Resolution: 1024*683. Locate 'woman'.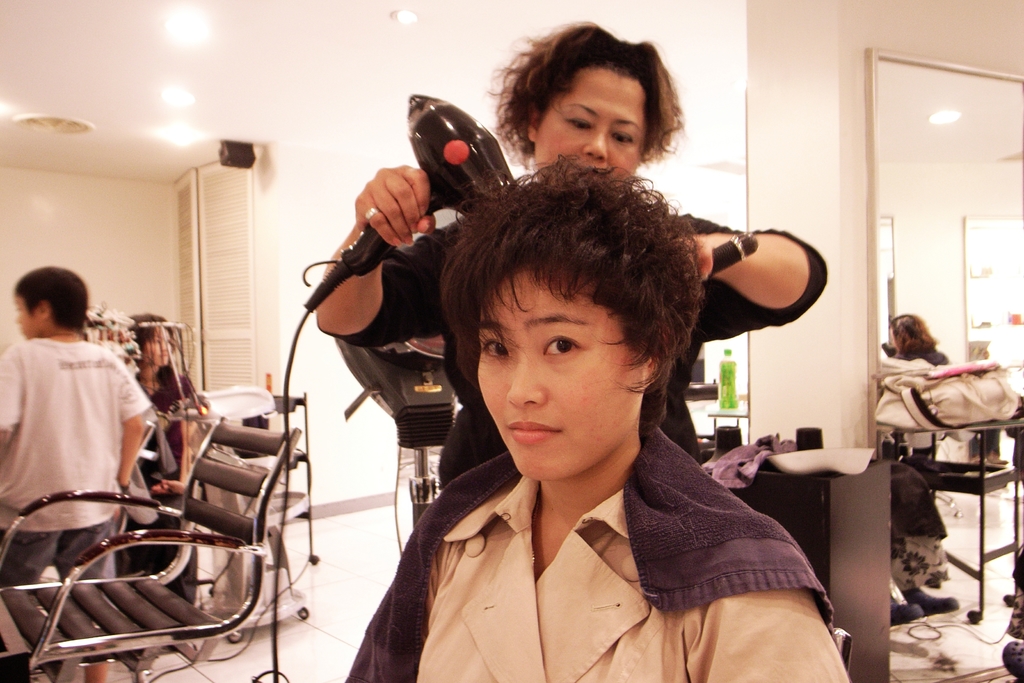
<box>321,18,829,474</box>.
